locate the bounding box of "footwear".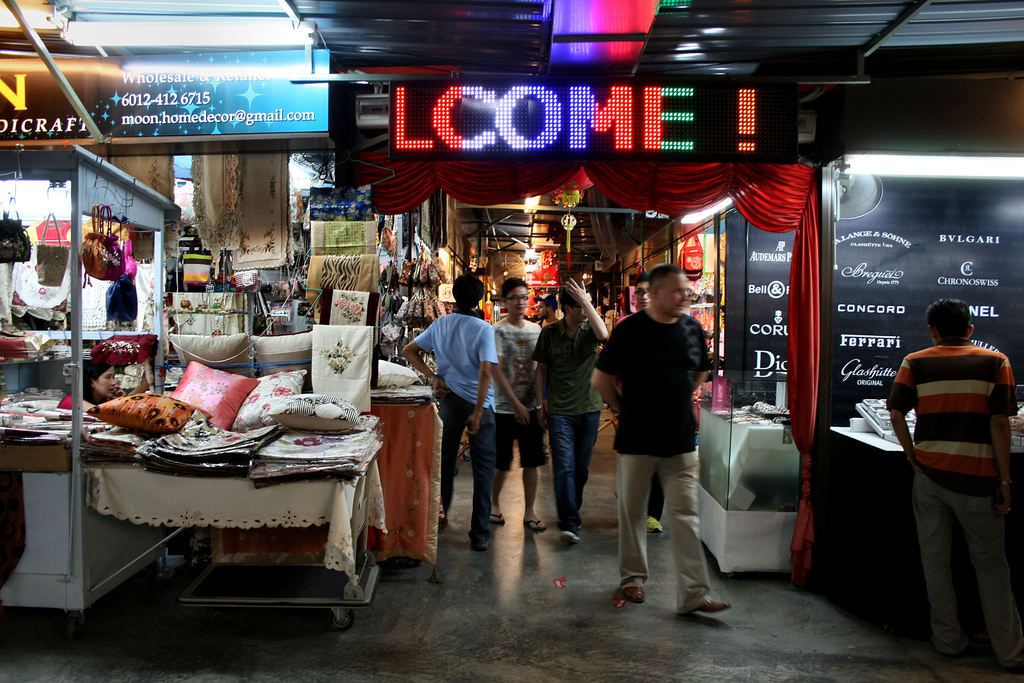
Bounding box: <region>684, 592, 735, 613</region>.
